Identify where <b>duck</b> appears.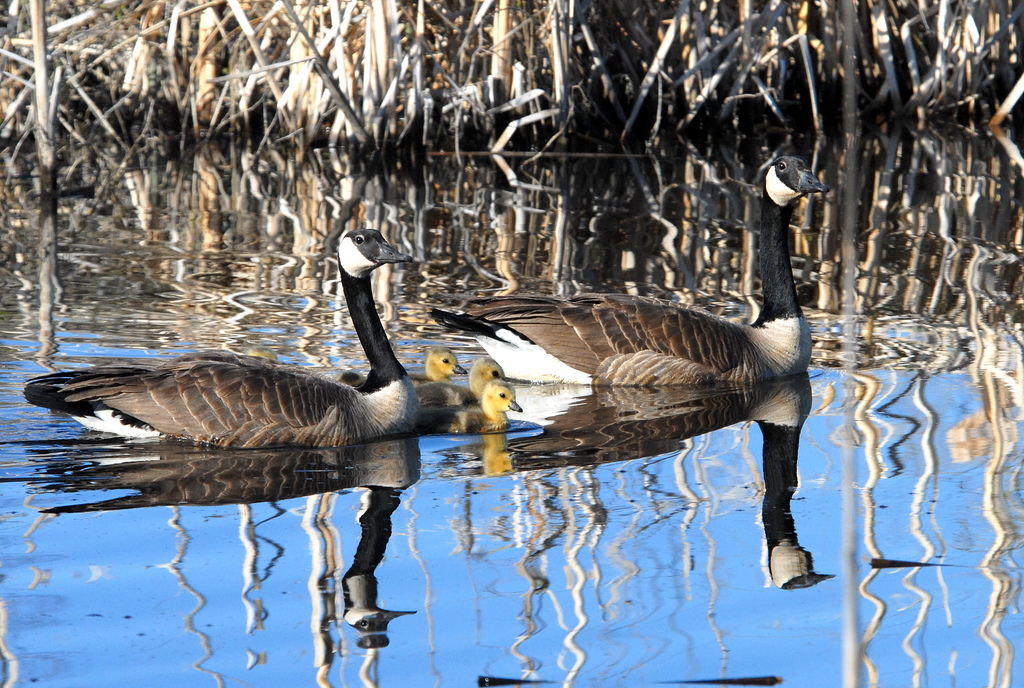
Appears at <bbox>20, 219, 470, 486</bbox>.
